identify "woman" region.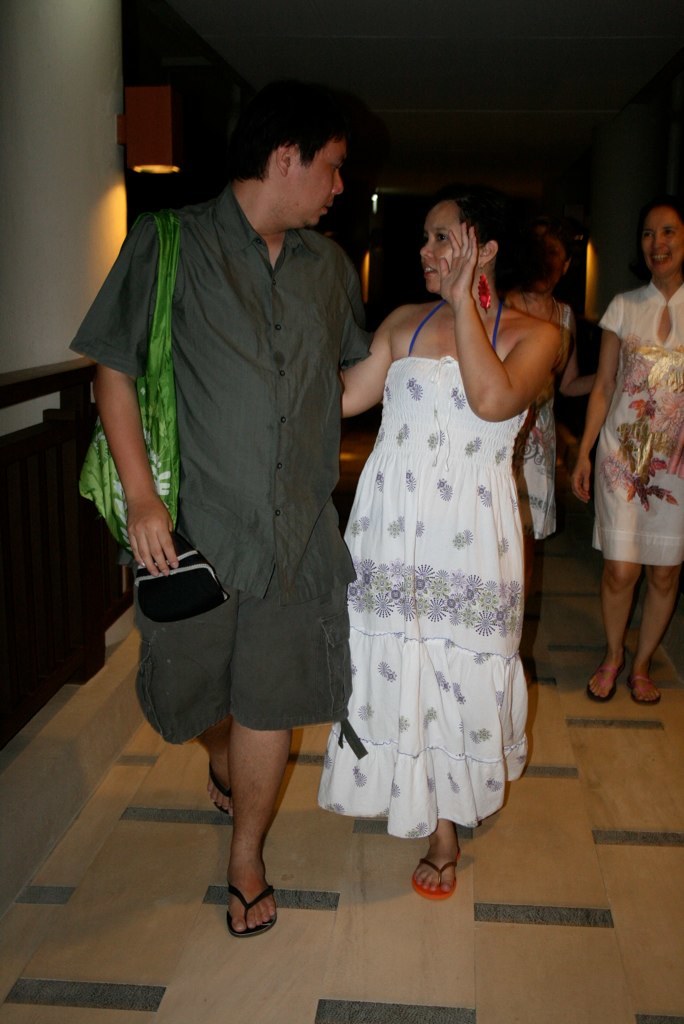
Region: <box>568,197,683,703</box>.
